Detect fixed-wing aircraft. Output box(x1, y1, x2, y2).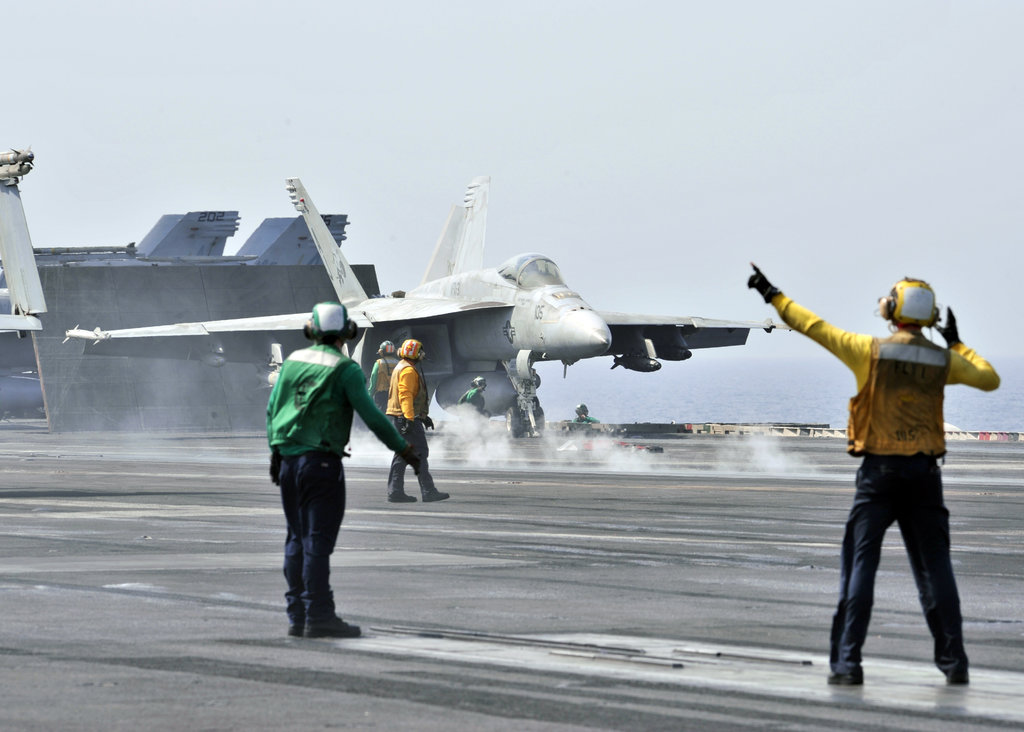
box(67, 162, 794, 467).
